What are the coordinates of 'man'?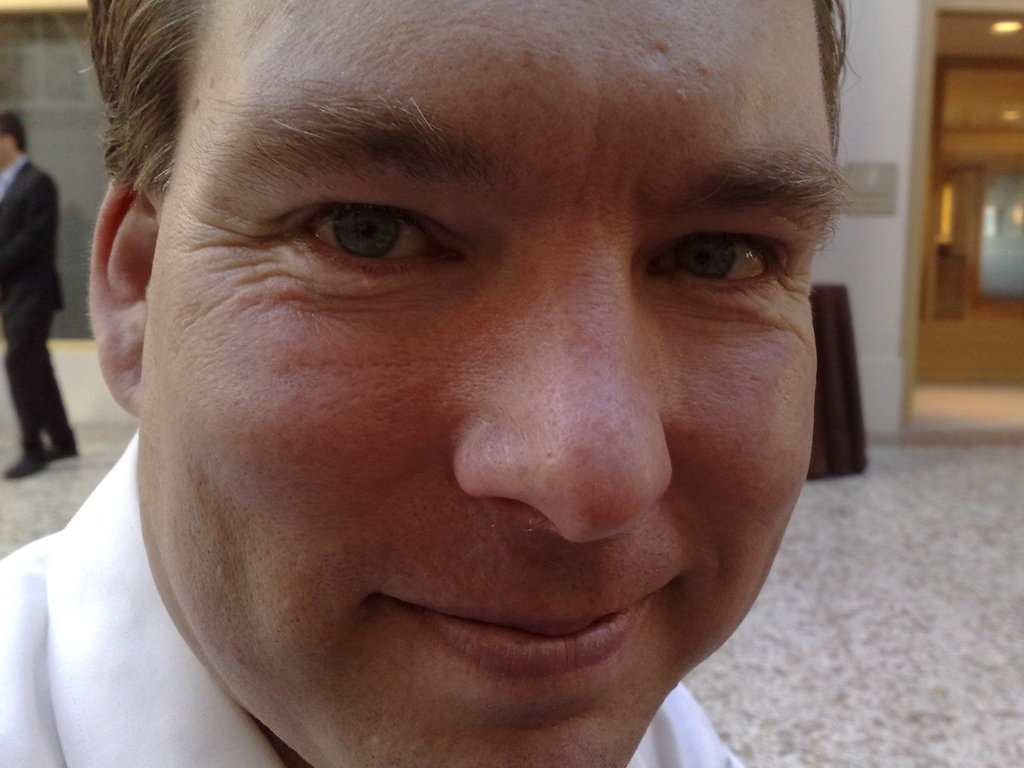
0,10,967,767.
